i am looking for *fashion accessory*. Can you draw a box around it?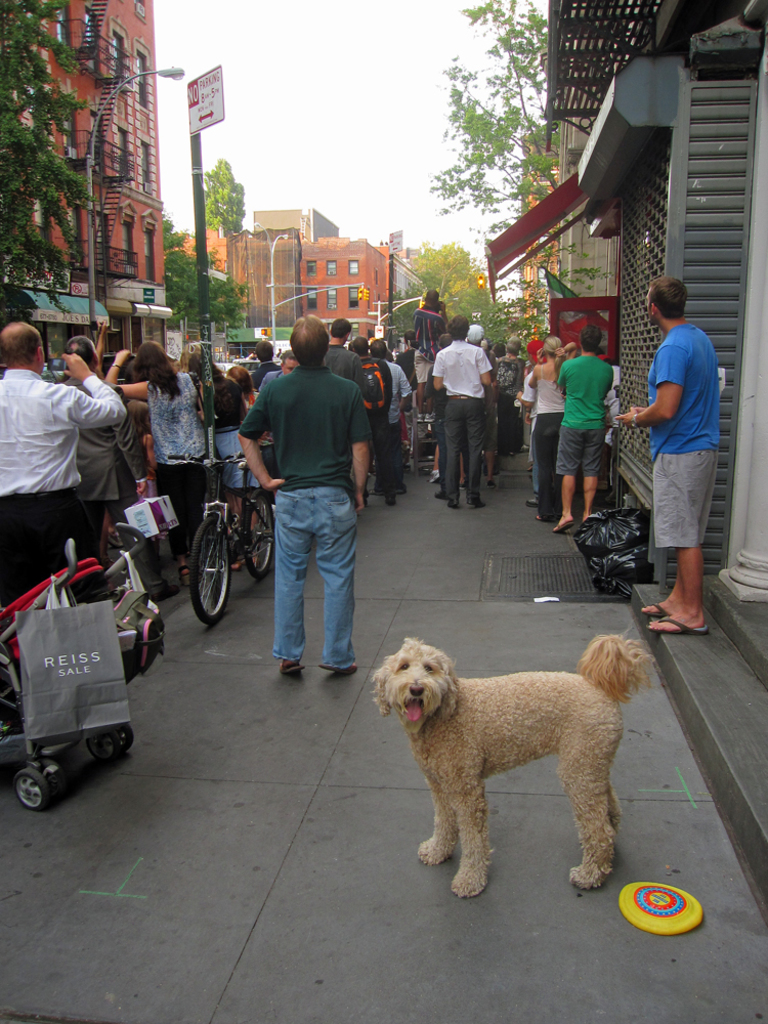
Sure, the bounding box is select_region(276, 659, 303, 671).
